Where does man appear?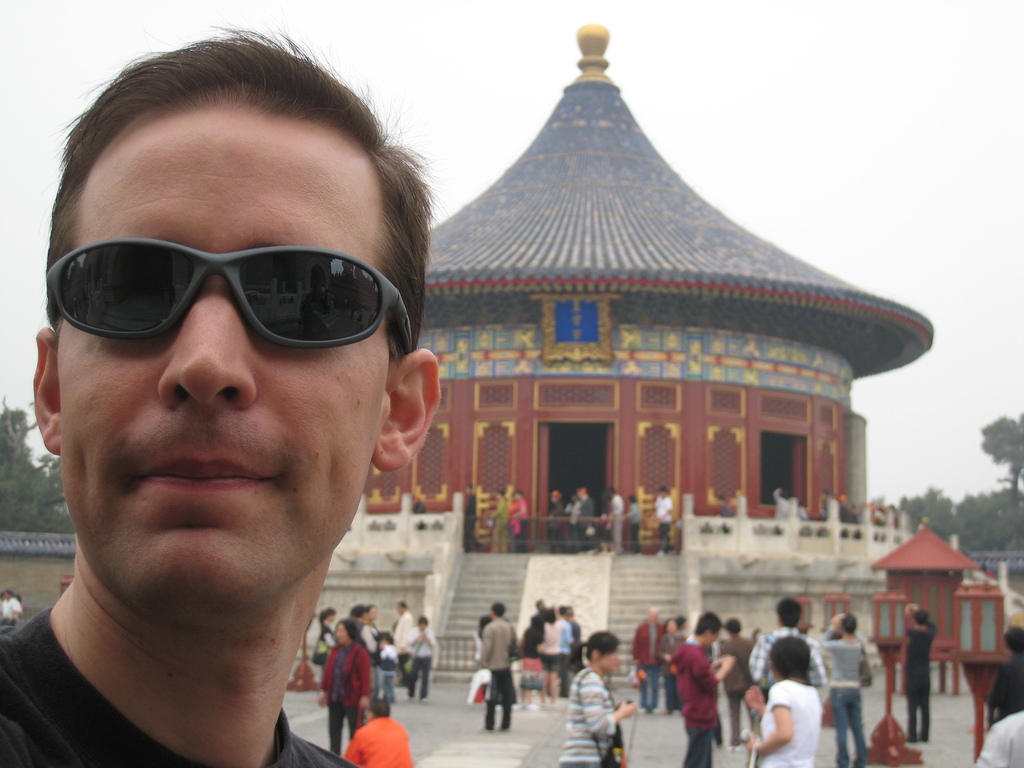
Appears at x1=390 y1=604 x2=419 y2=684.
